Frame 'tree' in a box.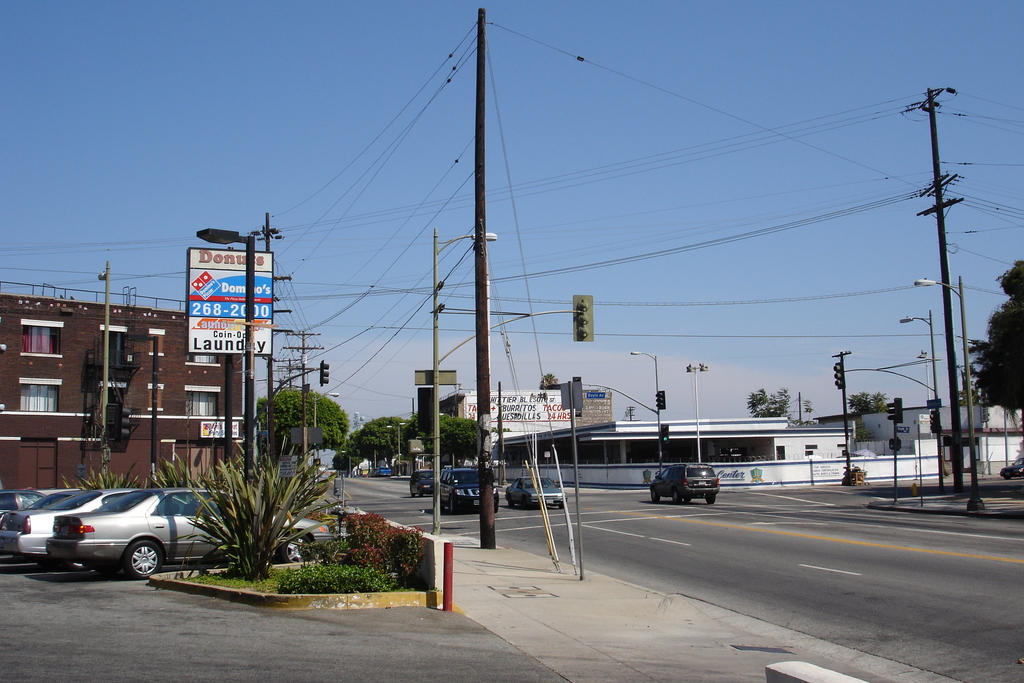
(414, 406, 477, 468).
